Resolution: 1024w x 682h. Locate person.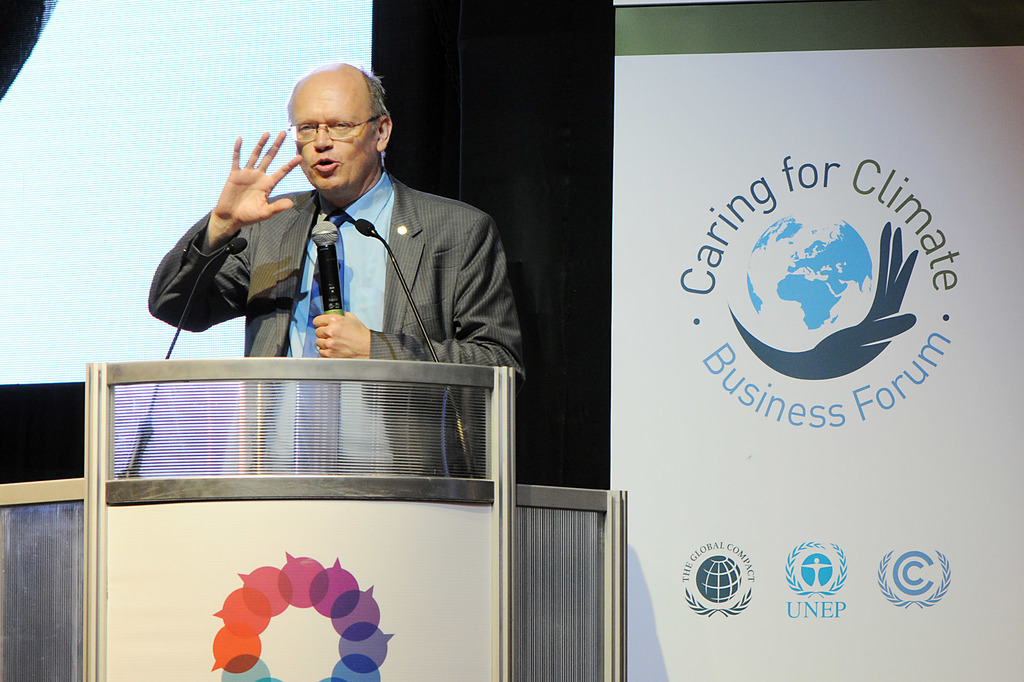
[148, 79, 526, 434].
